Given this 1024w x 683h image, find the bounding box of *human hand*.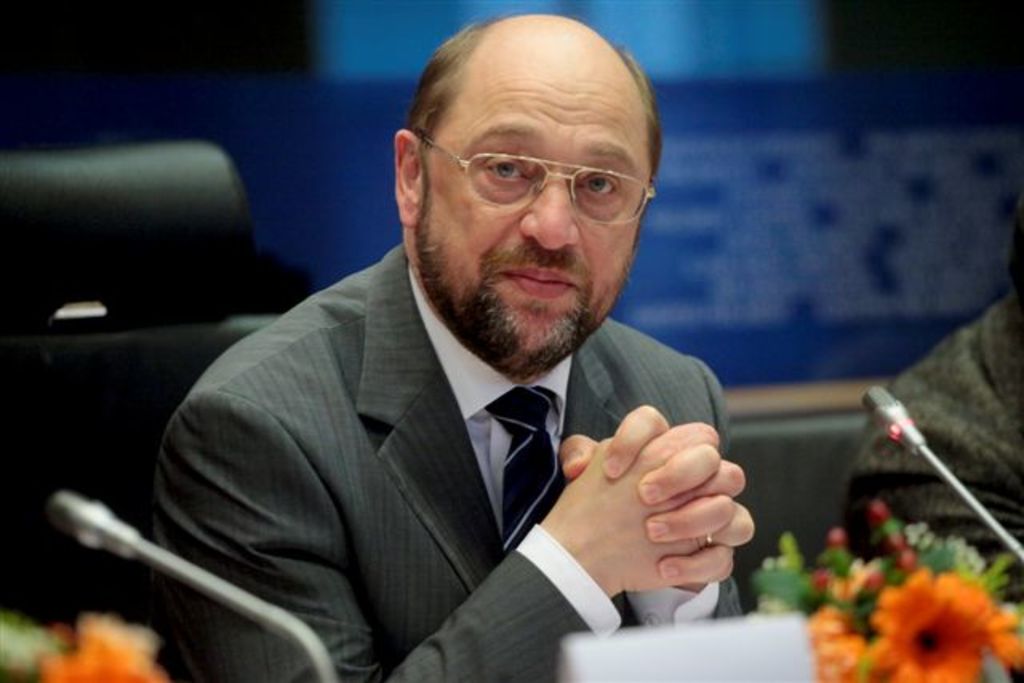
select_region(557, 403, 738, 582).
